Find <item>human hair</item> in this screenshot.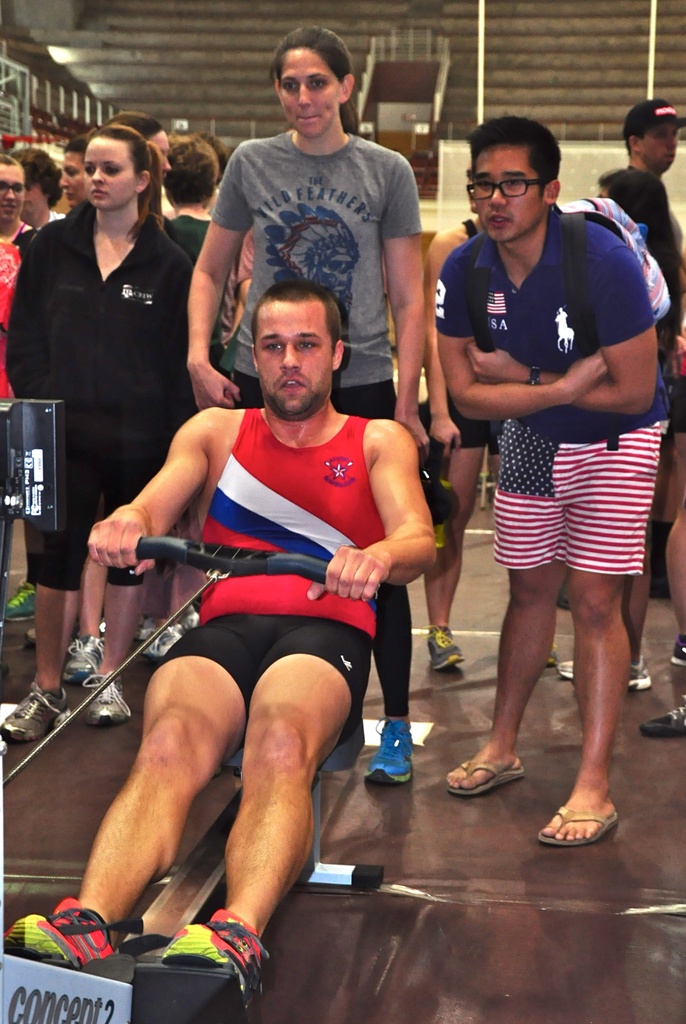
The bounding box for <item>human hair</item> is {"left": 150, "top": 136, "right": 217, "bottom": 204}.
